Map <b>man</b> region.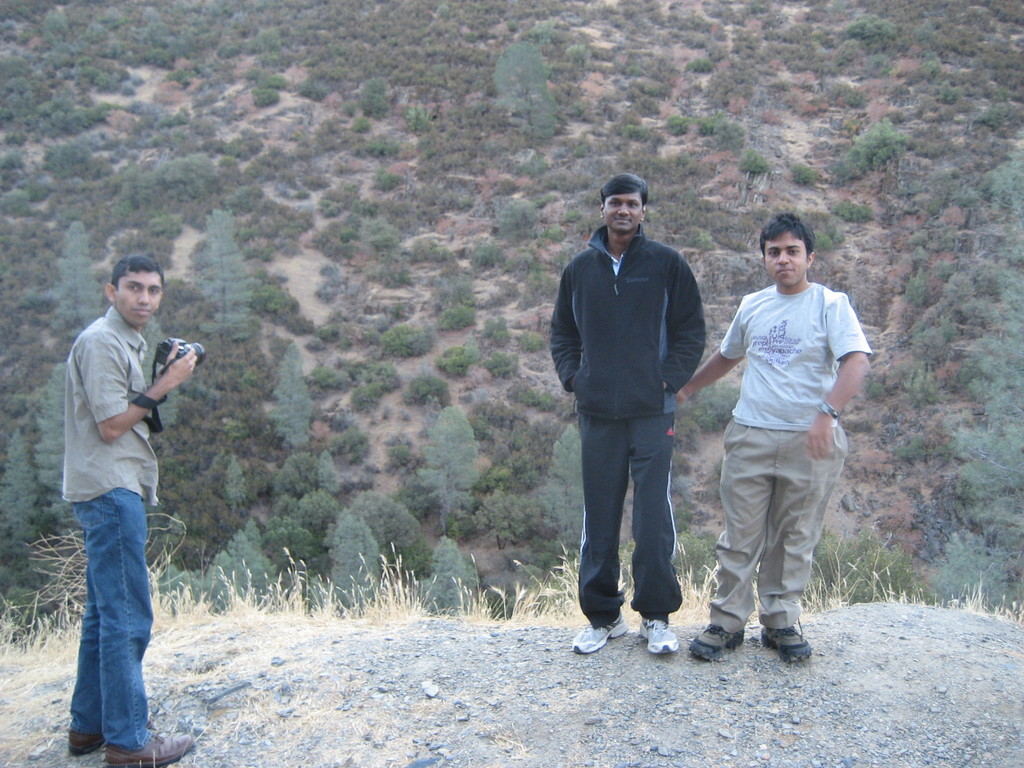
Mapped to x1=675, y1=217, x2=868, y2=666.
